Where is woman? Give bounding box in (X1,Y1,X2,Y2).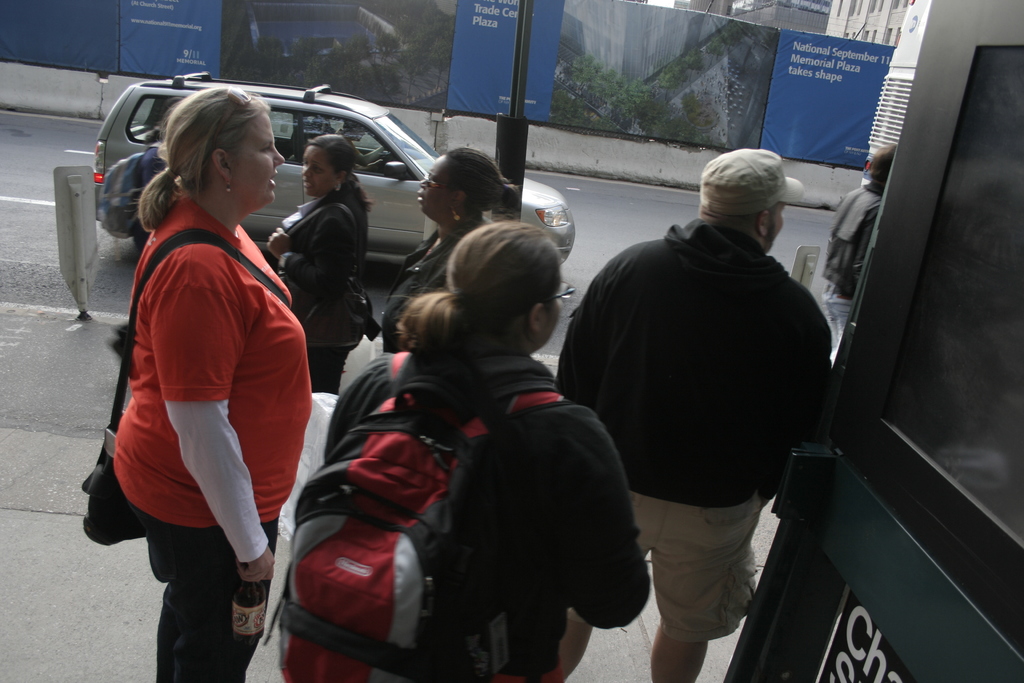
(817,138,900,381).
